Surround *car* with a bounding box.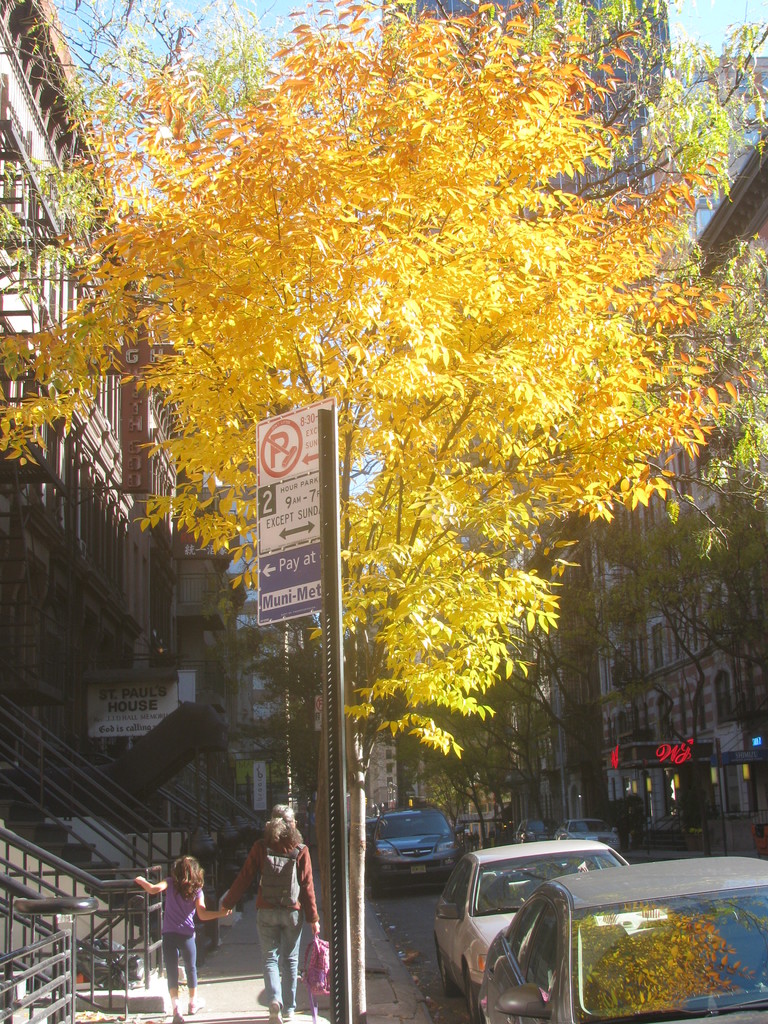
{"x1": 366, "y1": 803, "x2": 458, "y2": 900}.
